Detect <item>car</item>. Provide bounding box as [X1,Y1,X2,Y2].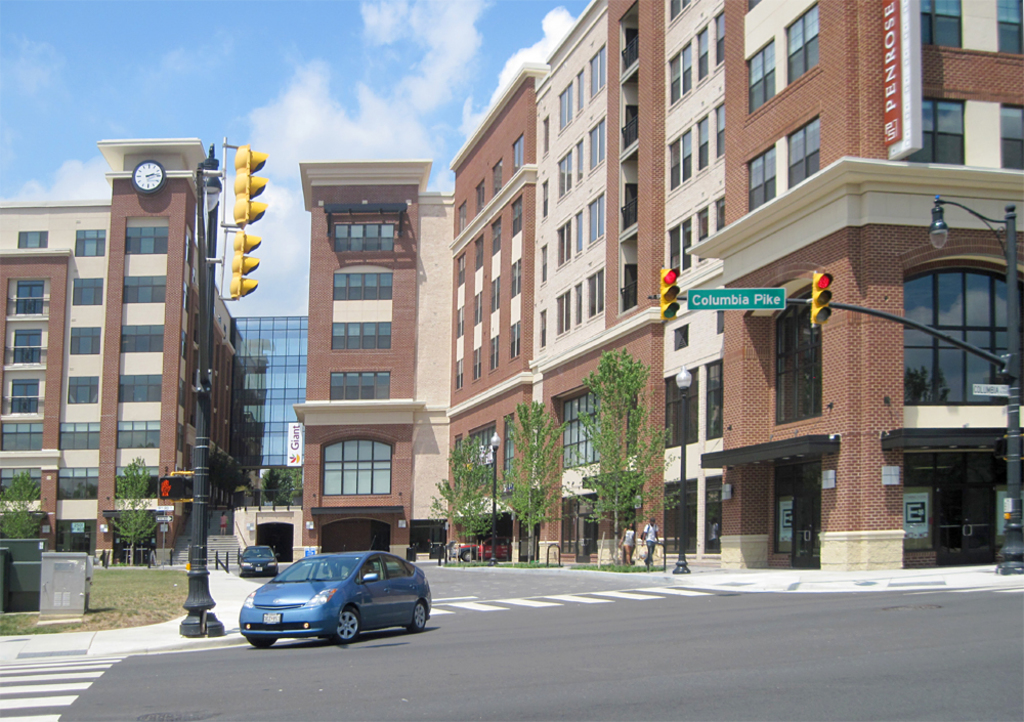
[236,545,433,647].
